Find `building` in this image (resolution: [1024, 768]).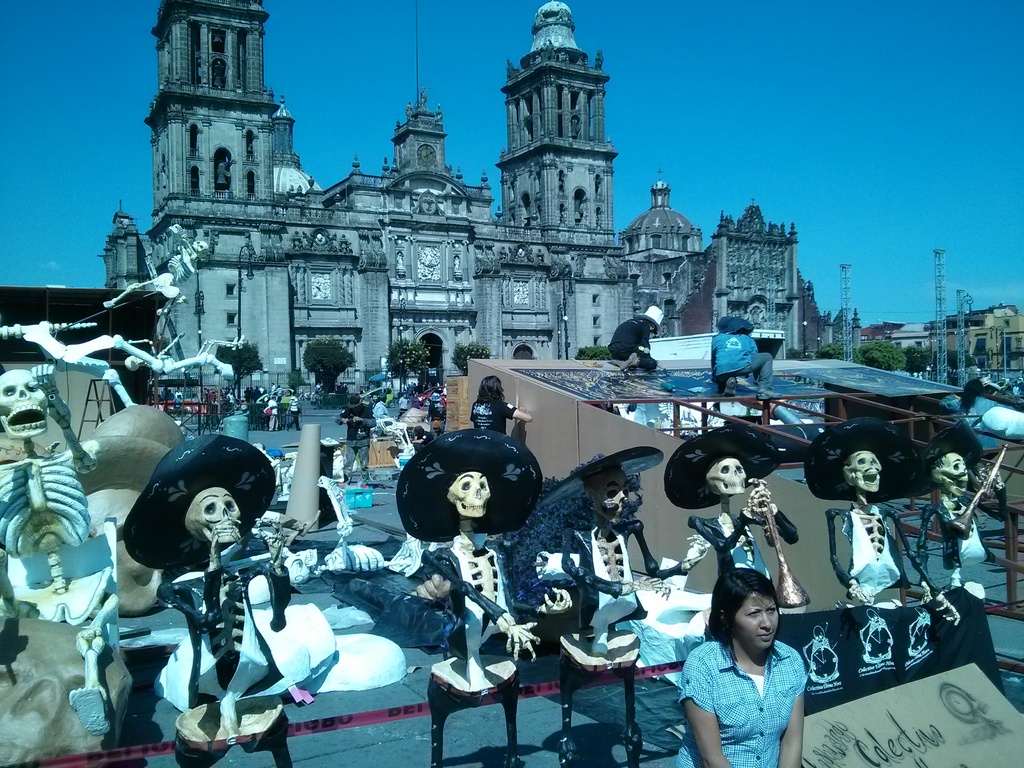
rect(943, 303, 1023, 378).
